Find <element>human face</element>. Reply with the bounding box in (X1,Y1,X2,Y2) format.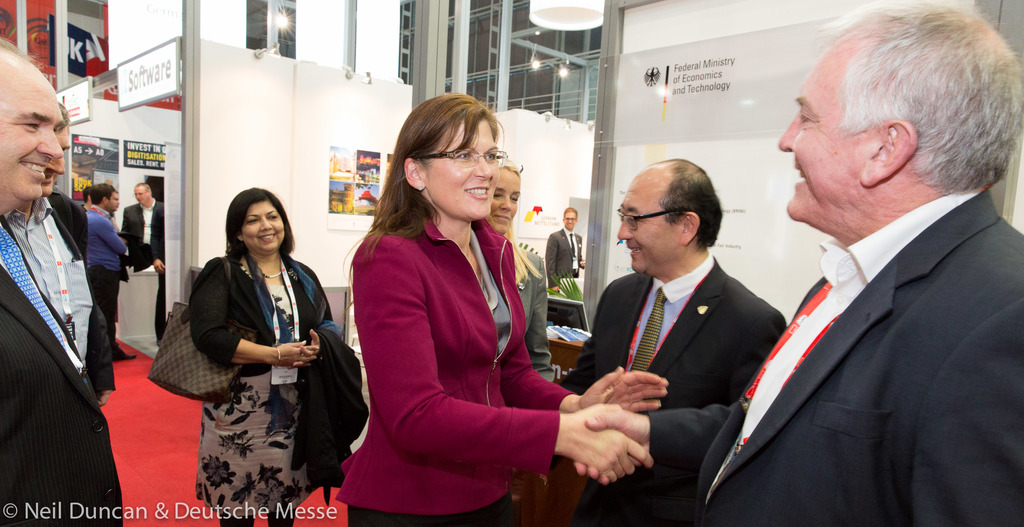
(422,121,499,214).
